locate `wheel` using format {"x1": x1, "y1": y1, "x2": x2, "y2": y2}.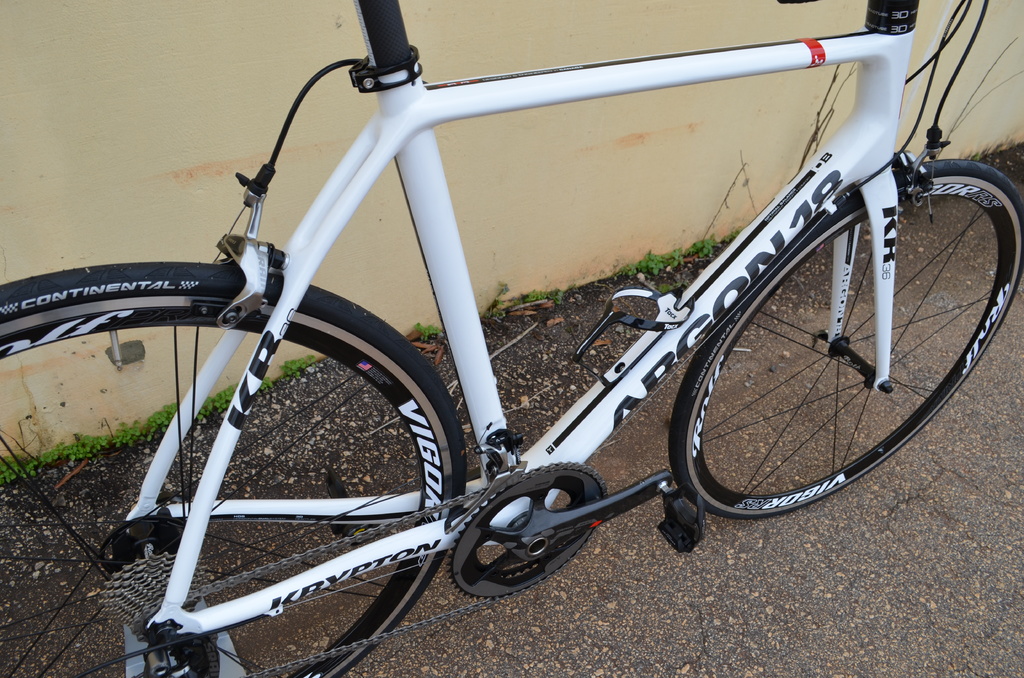
{"x1": 665, "y1": 160, "x2": 1023, "y2": 520}.
